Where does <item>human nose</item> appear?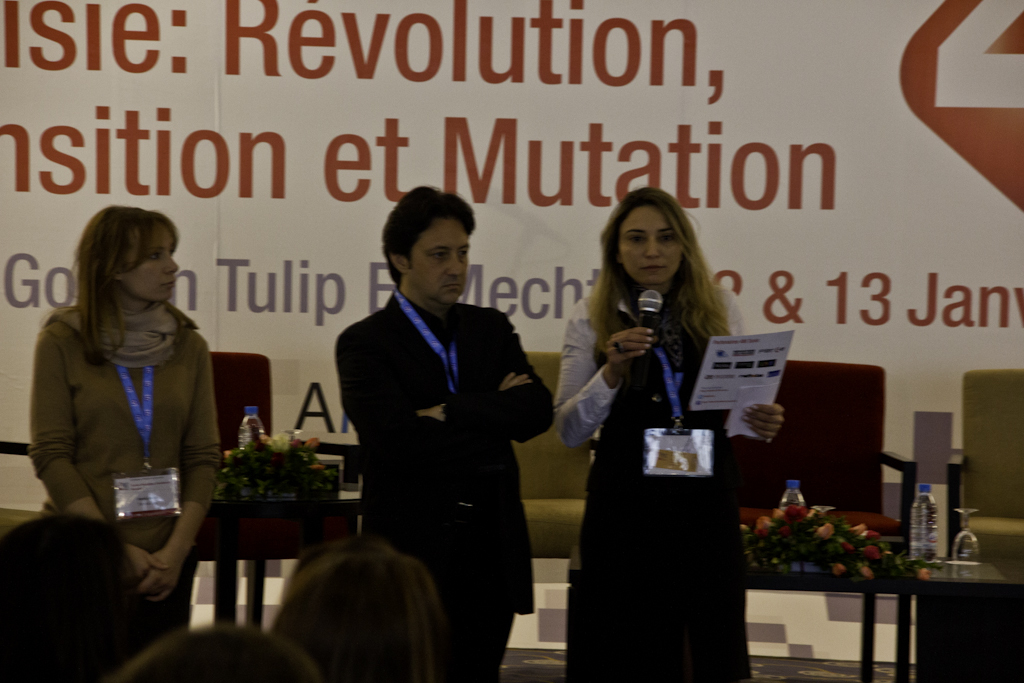
Appears at 448:256:464:276.
